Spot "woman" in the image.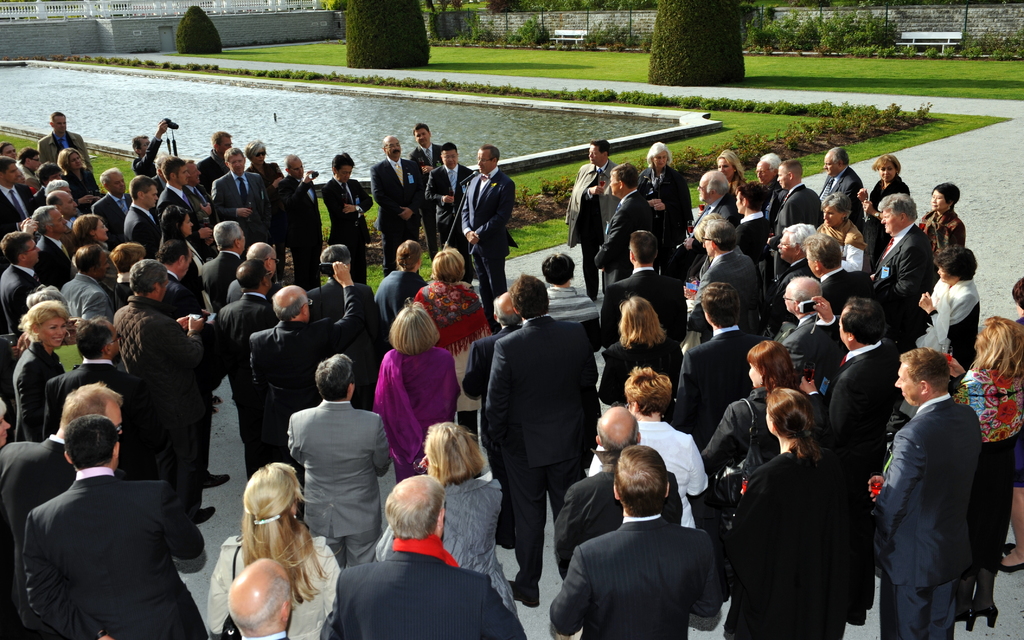
"woman" found at 68, 209, 115, 295.
